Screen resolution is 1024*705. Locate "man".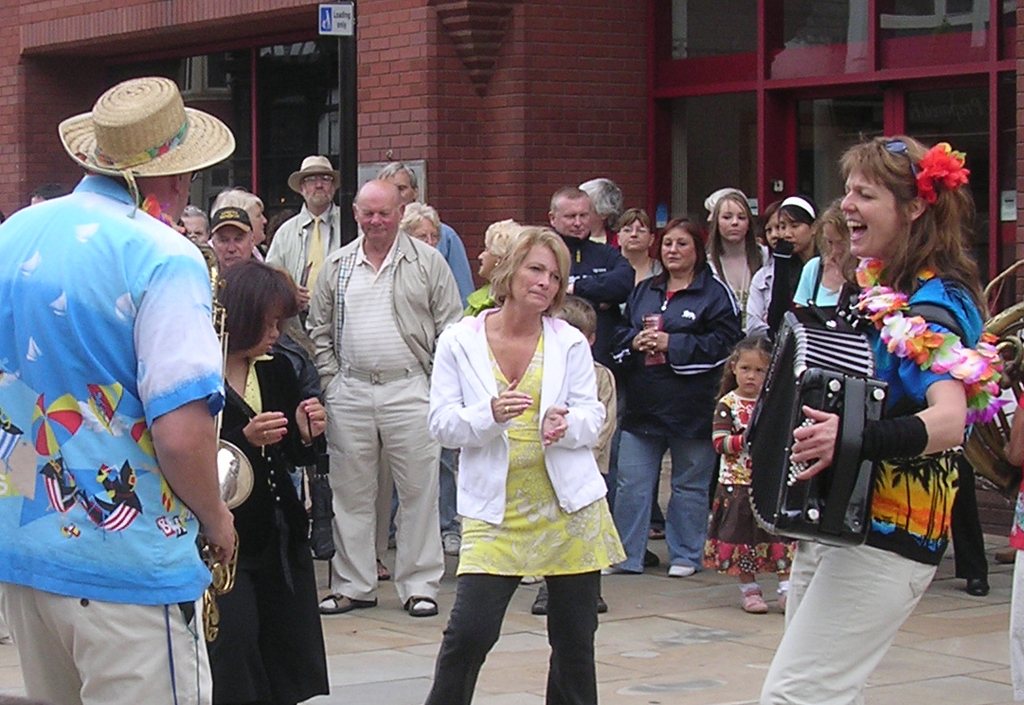
rect(0, 73, 238, 704).
